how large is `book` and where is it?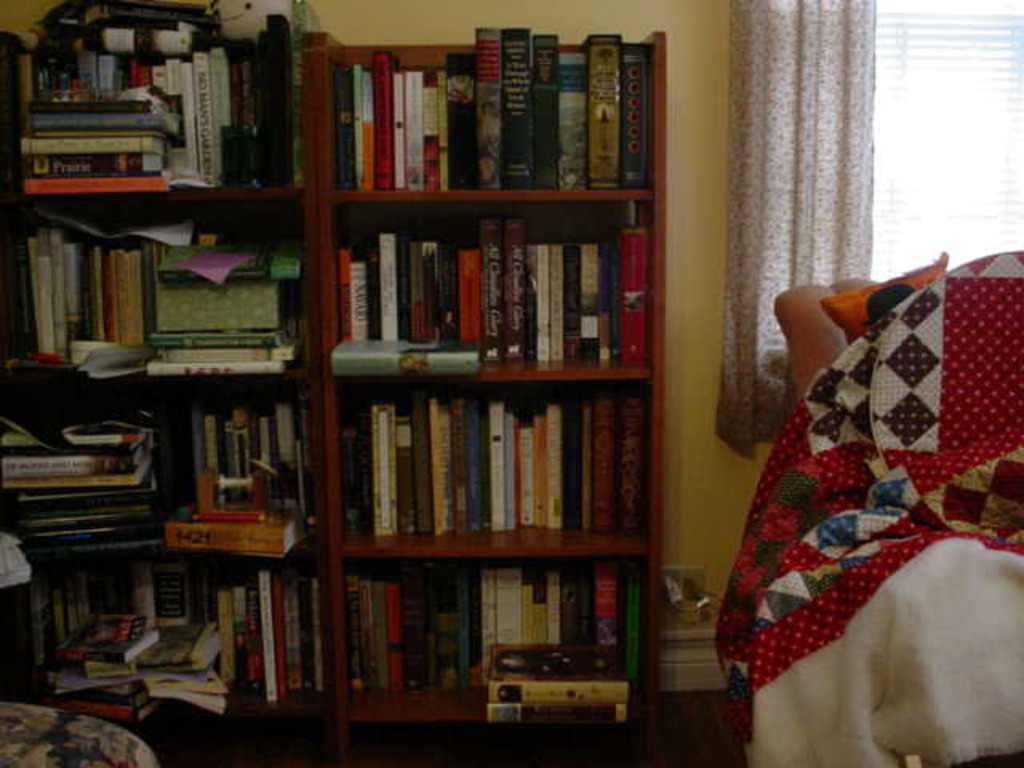
Bounding box: bbox=(165, 498, 331, 562).
